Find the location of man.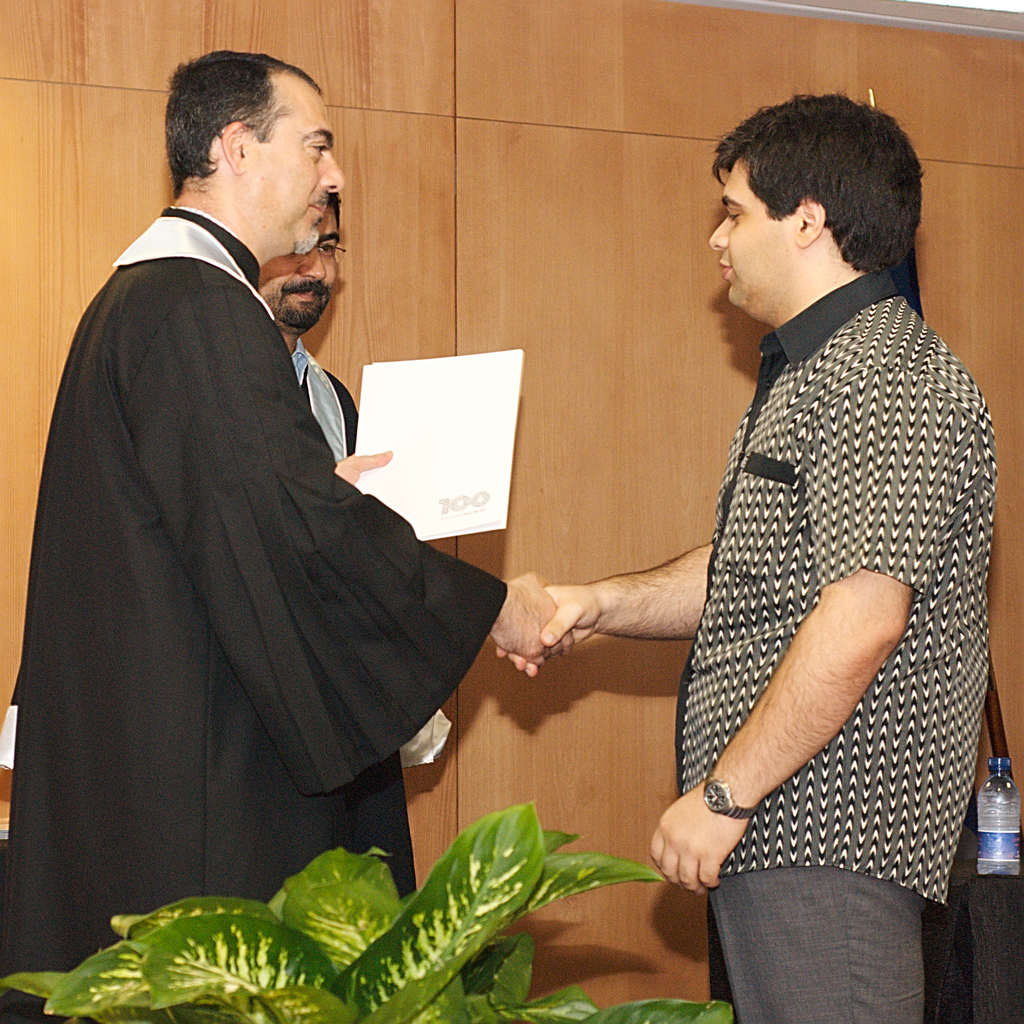
Location: 497 90 993 1023.
